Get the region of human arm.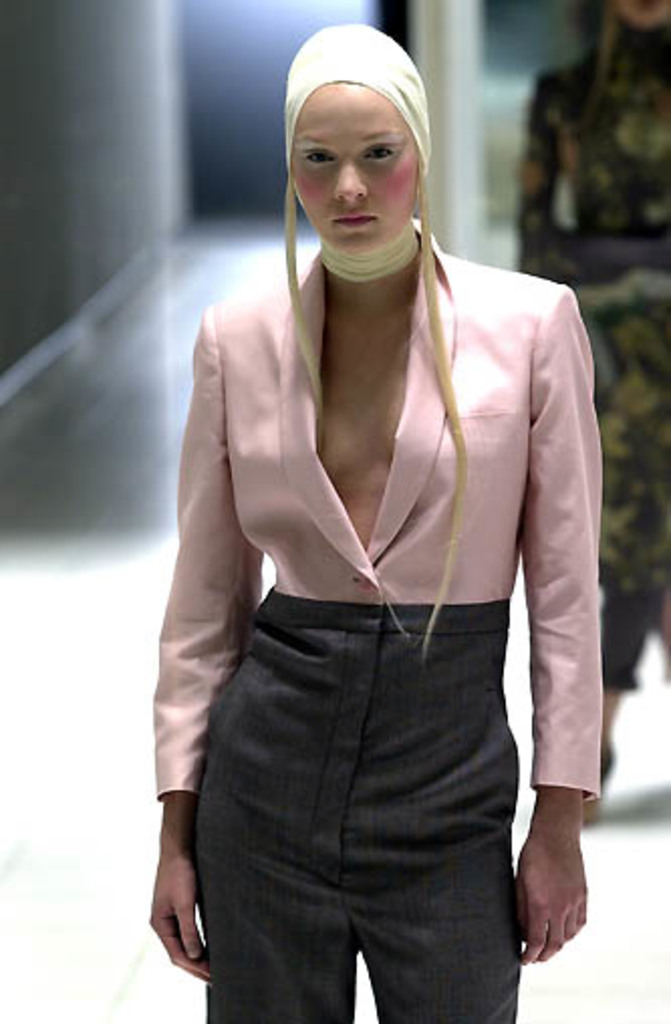
bbox=(139, 274, 284, 949).
